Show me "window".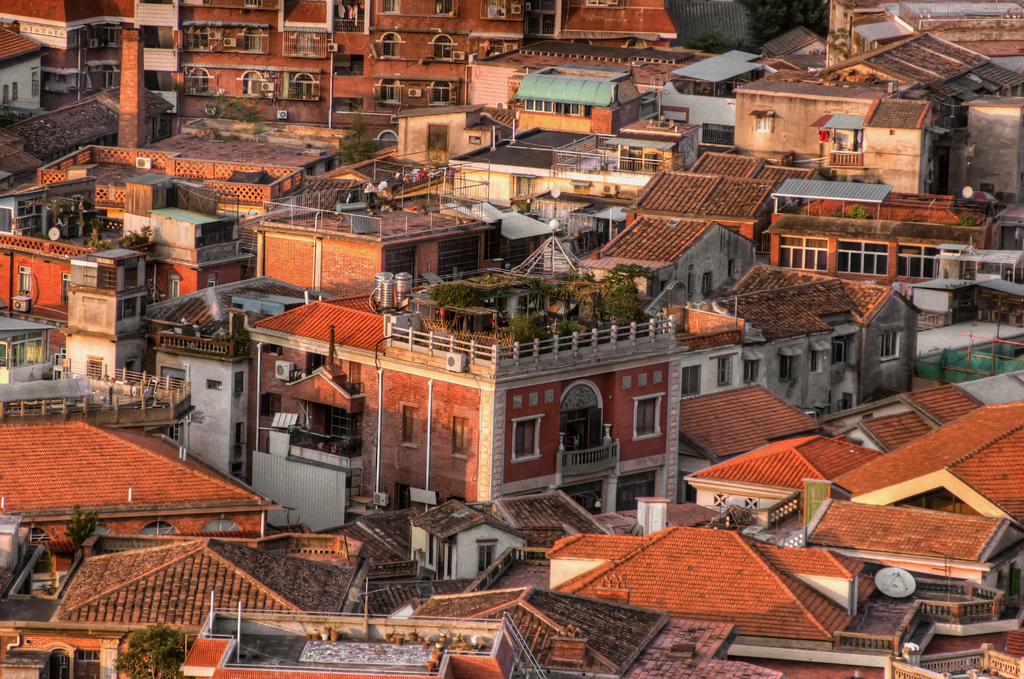
"window" is here: Rect(452, 416, 468, 456).
